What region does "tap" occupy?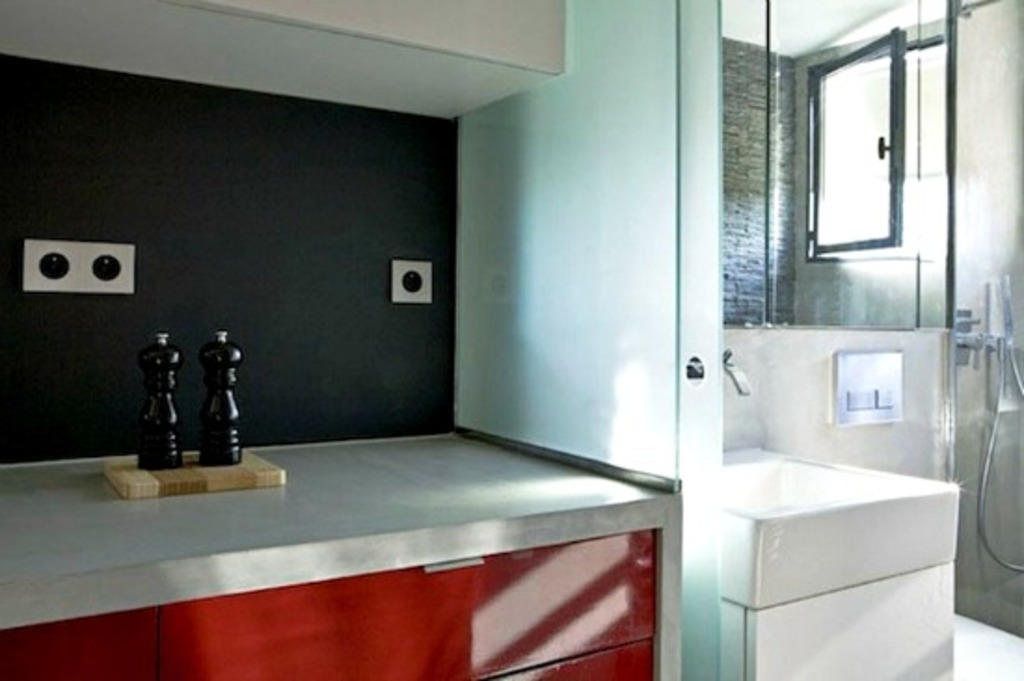
[x1=719, y1=346, x2=747, y2=400].
